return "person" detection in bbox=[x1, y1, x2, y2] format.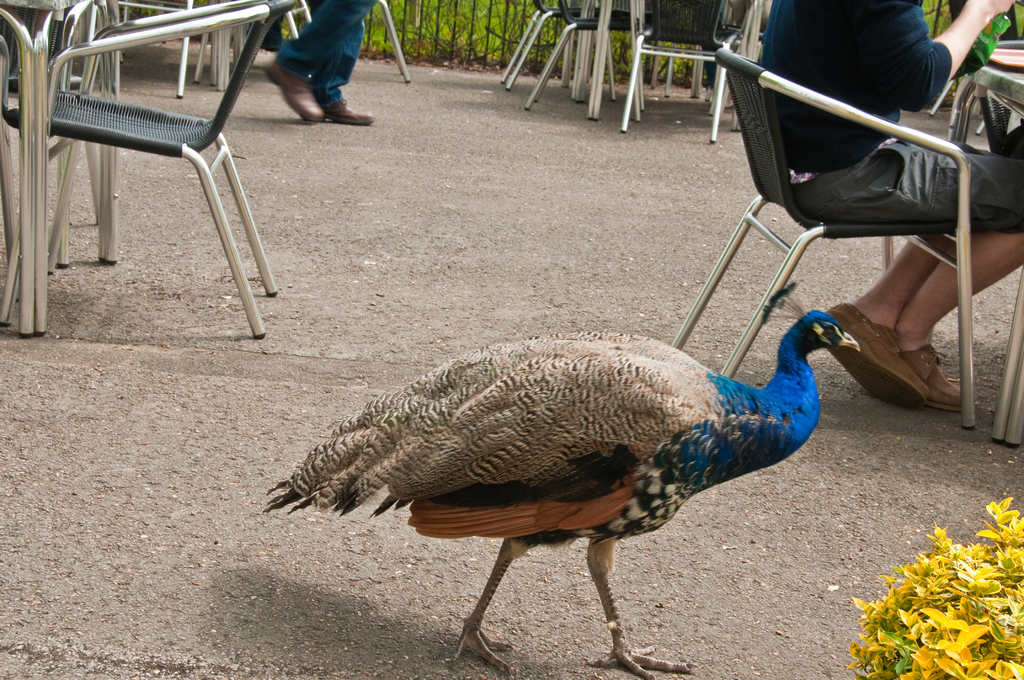
bbox=[234, 0, 375, 124].
